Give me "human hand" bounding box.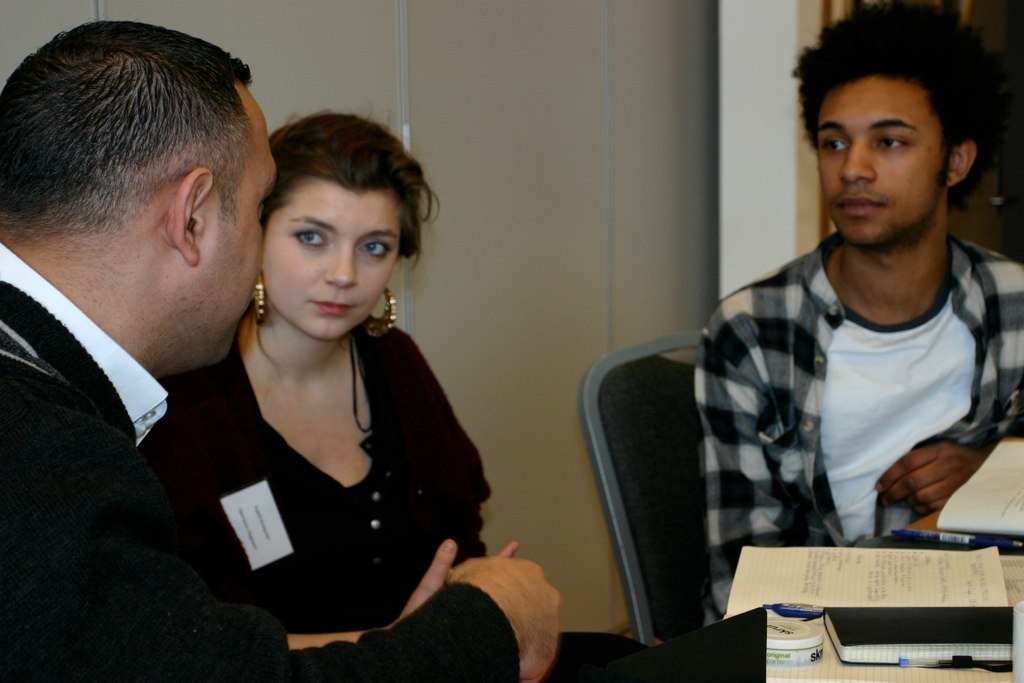
<box>398,536,522,623</box>.
